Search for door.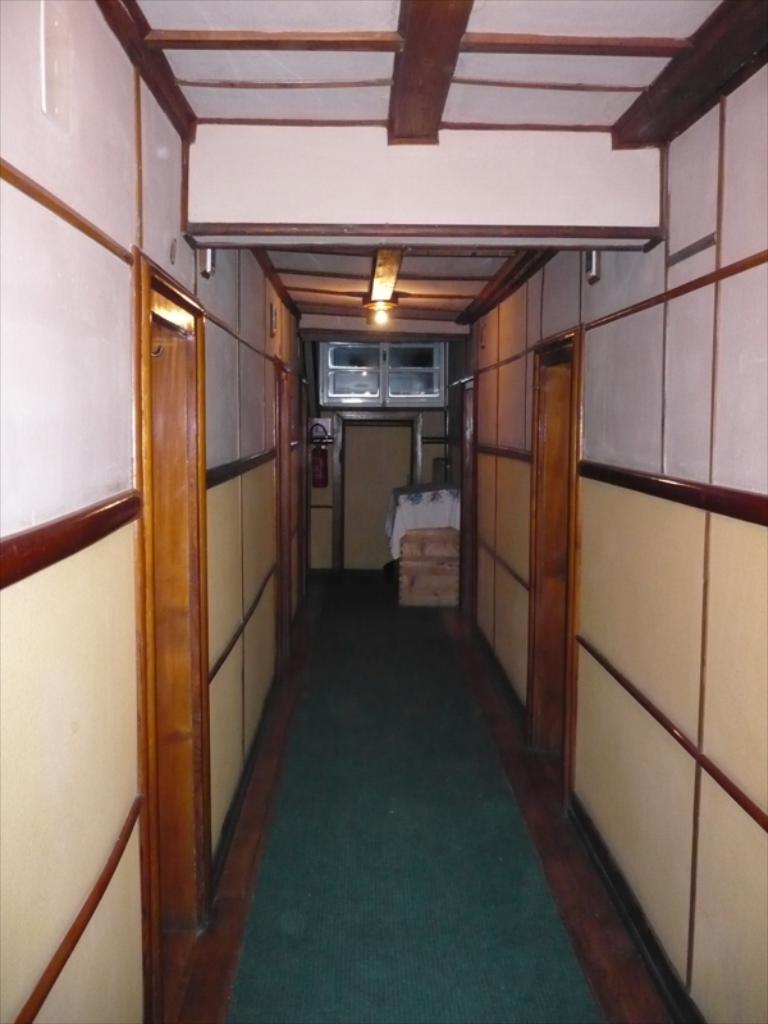
Found at bbox(343, 417, 415, 581).
